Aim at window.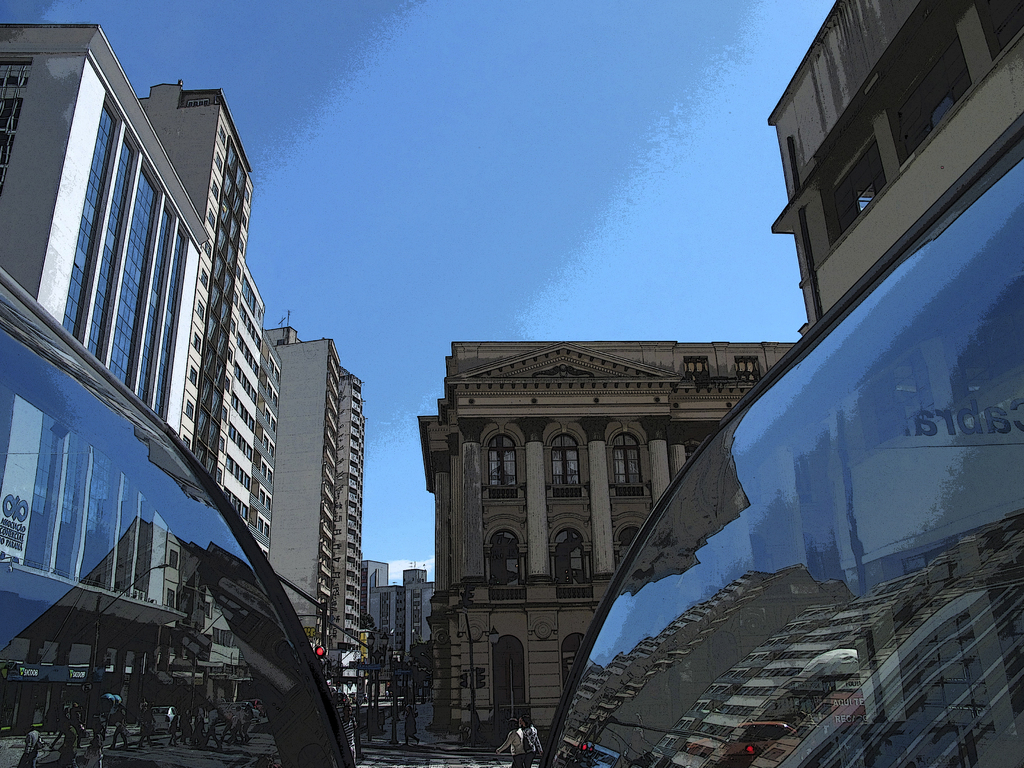
Aimed at [0,314,347,767].
